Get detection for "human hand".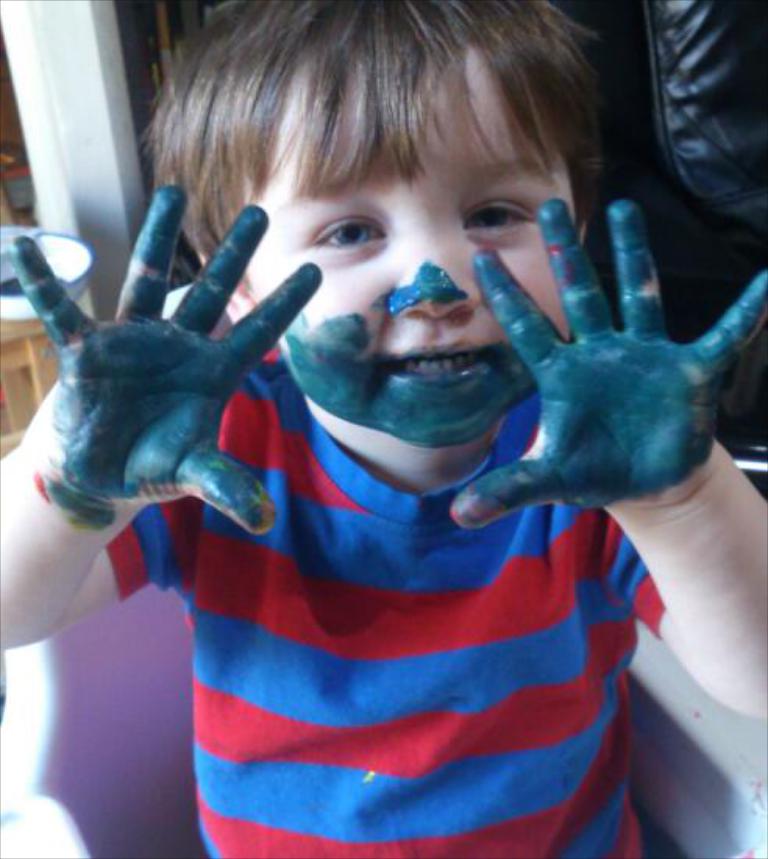
Detection: (6, 181, 326, 533).
